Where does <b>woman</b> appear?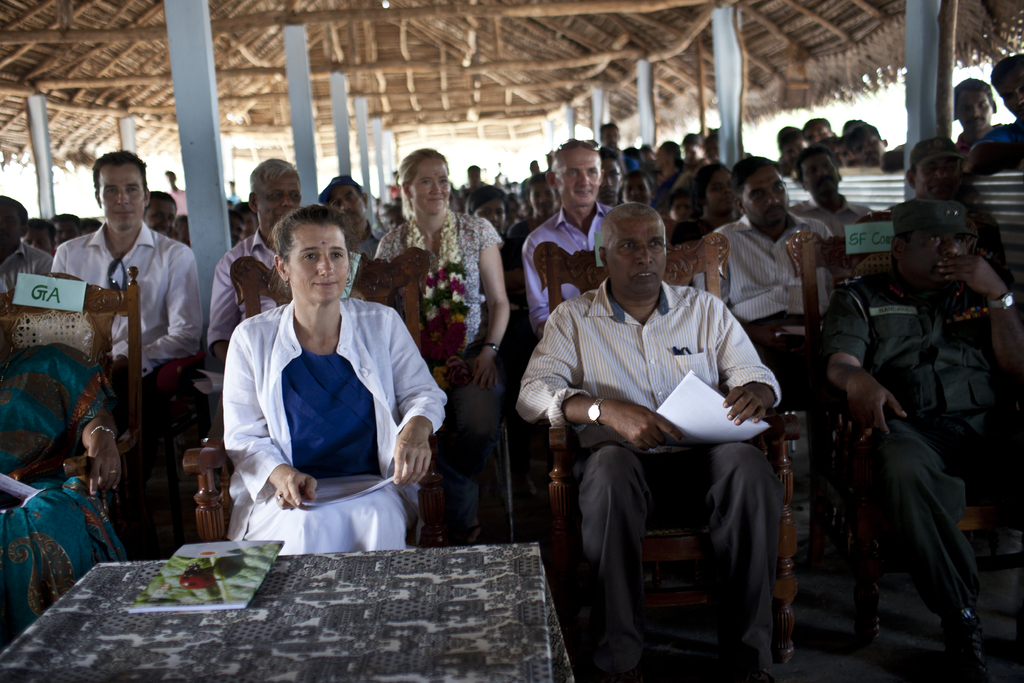
Appears at locate(219, 205, 449, 552).
